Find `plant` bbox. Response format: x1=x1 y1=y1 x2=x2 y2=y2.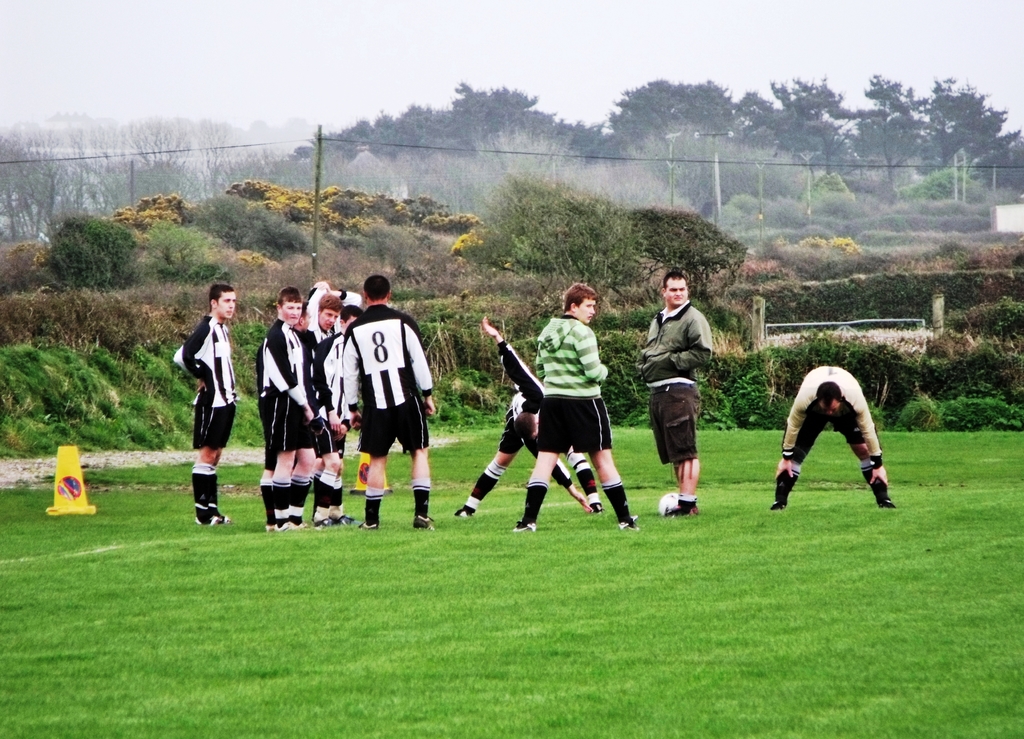
x1=865 y1=327 x2=932 y2=437.
